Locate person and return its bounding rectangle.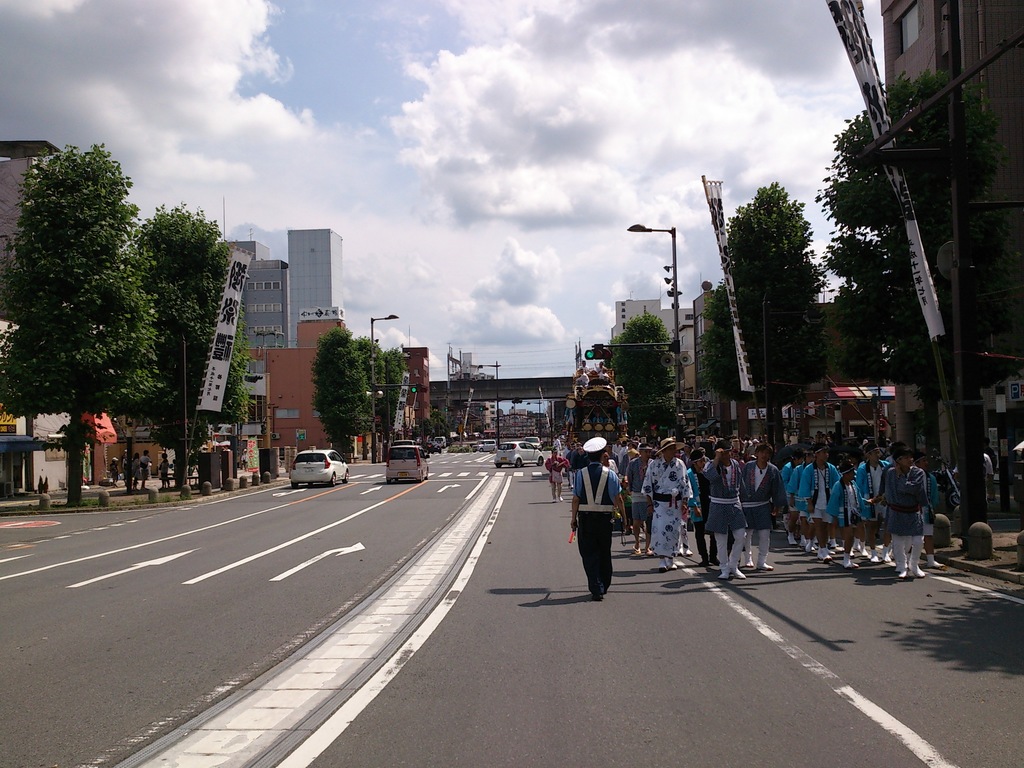
<bbox>138, 451, 154, 486</bbox>.
